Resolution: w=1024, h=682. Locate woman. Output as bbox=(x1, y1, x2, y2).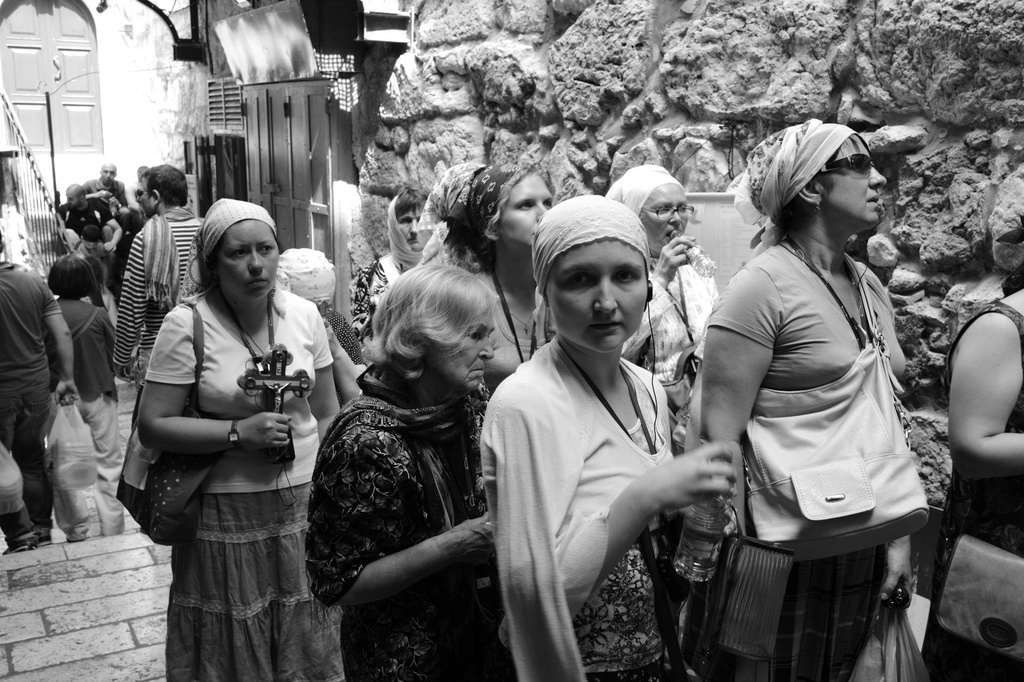
bbox=(602, 161, 723, 457).
